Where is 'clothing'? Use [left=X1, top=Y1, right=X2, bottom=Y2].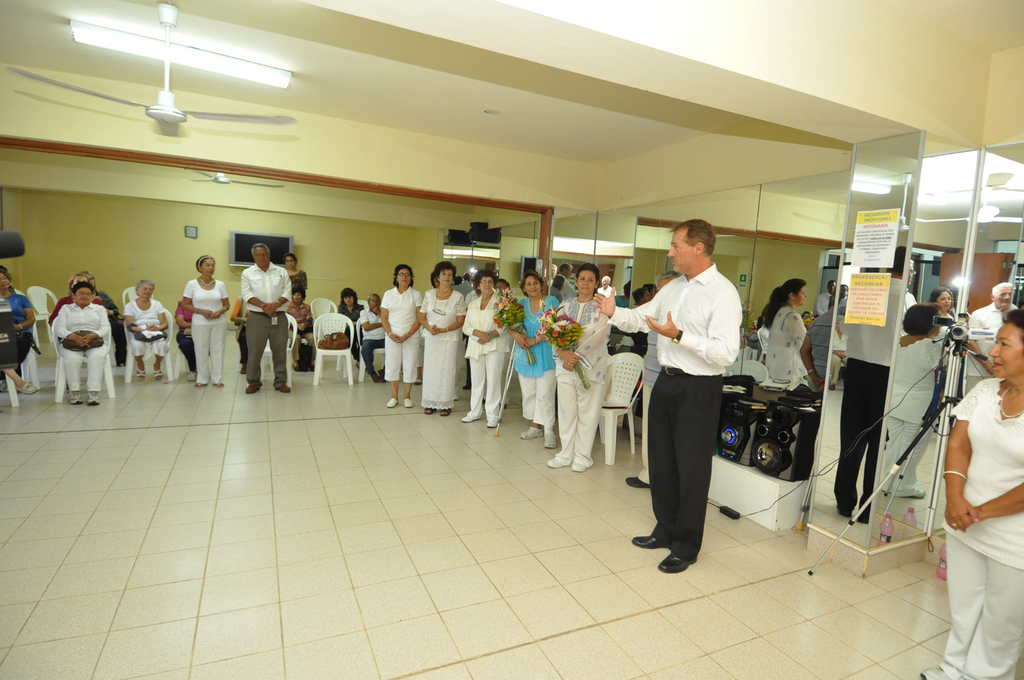
[left=963, top=304, right=1018, bottom=394].
